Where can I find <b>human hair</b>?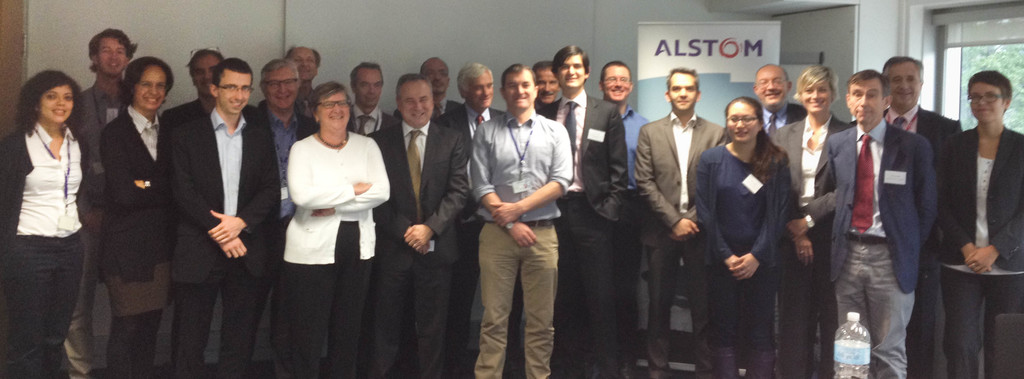
You can find it at box=[185, 42, 223, 84].
